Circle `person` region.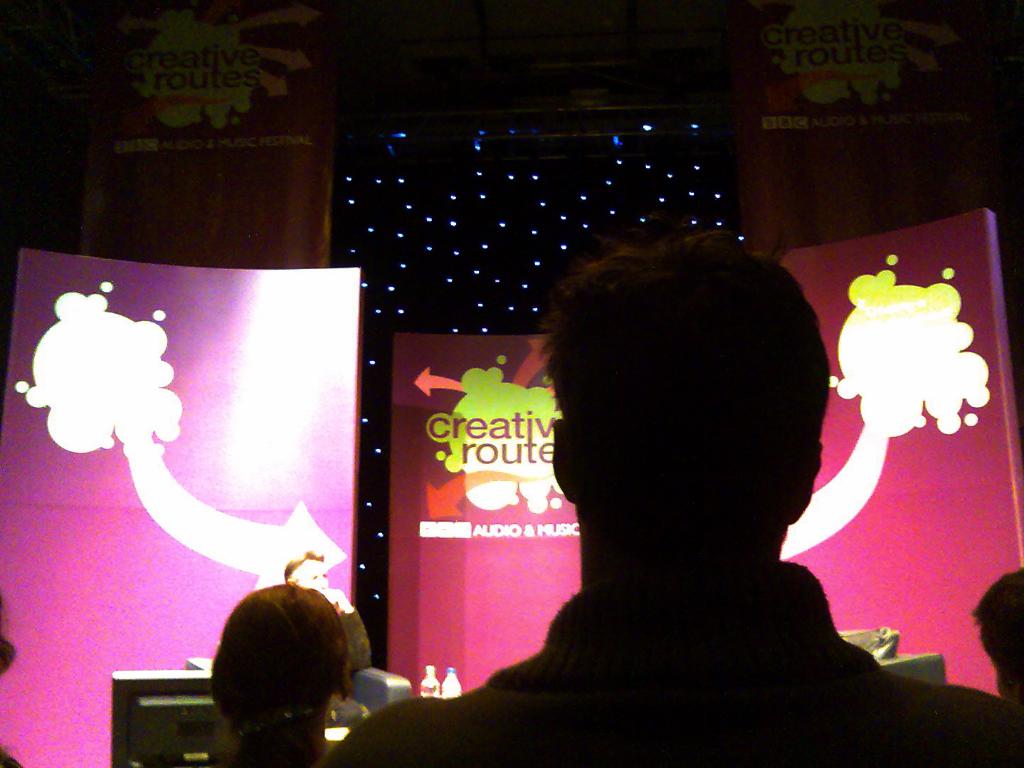
Region: 284,548,373,670.
